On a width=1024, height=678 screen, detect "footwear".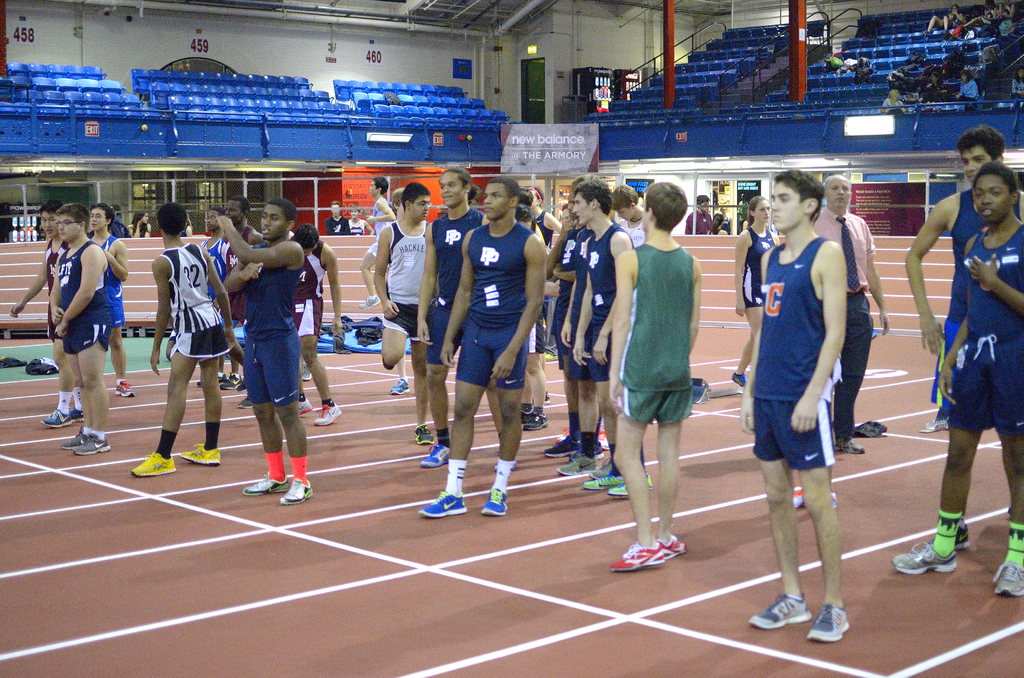
Rect(388, 376, 409, 396).
